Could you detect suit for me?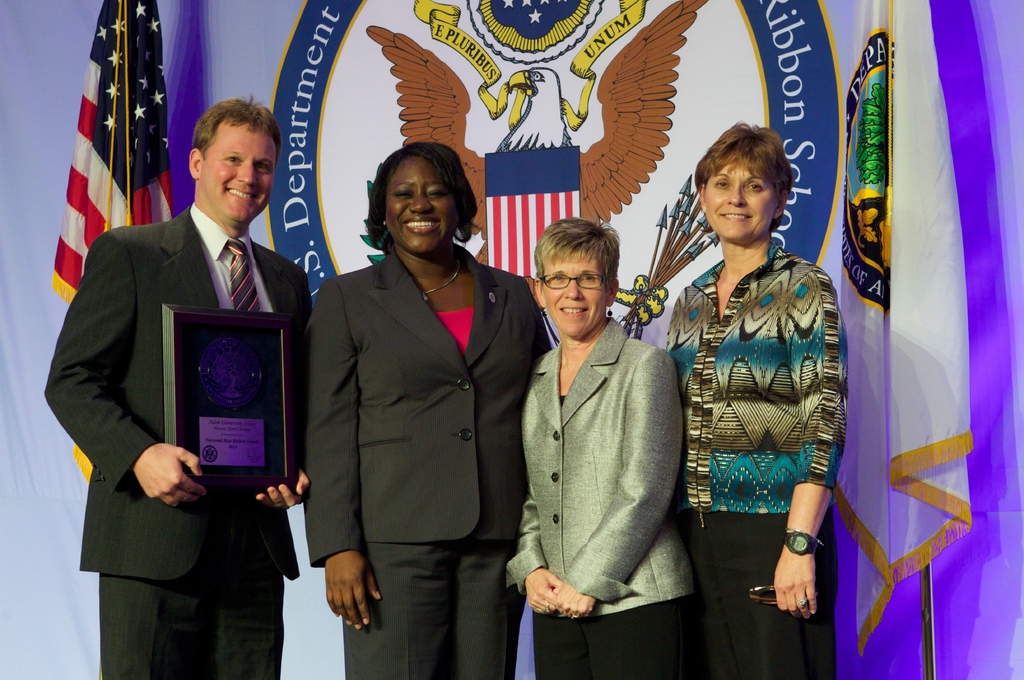
Detection result: (x1=45, y1=209, x2=313, y2=679).
